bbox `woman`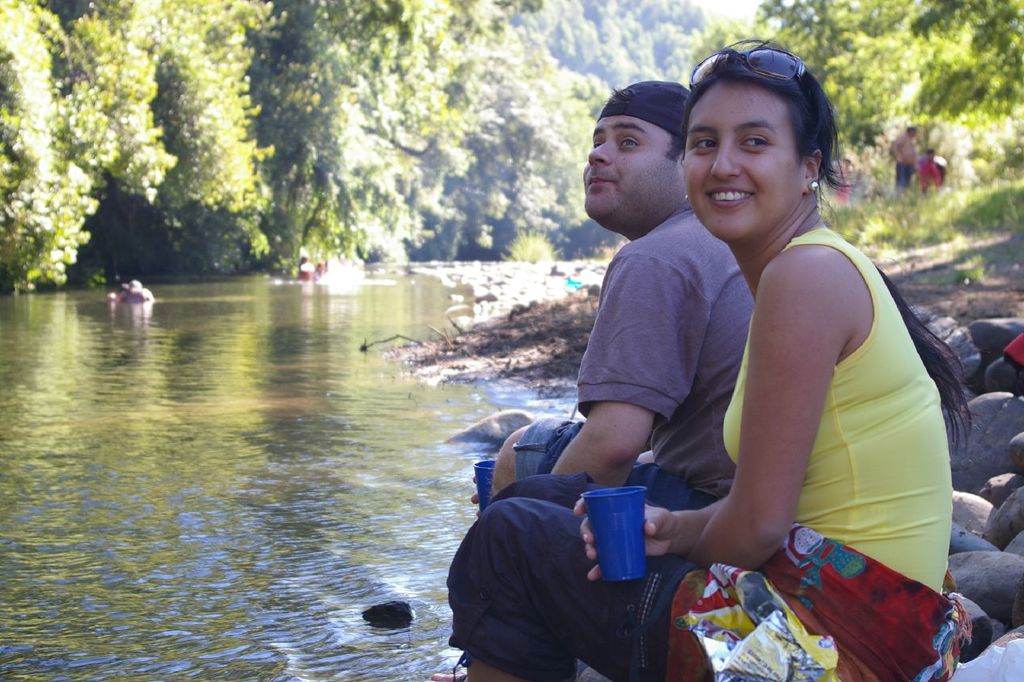
box=[624, 37, 955, 681]
